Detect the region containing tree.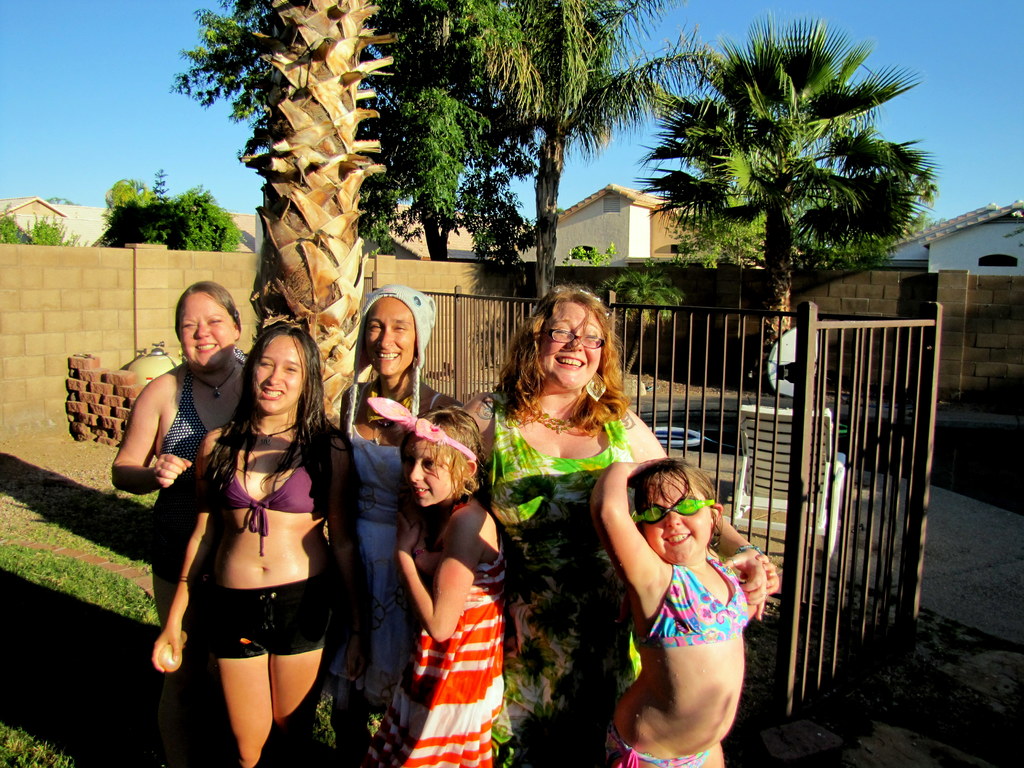
box(453, 0, 719, 299).
